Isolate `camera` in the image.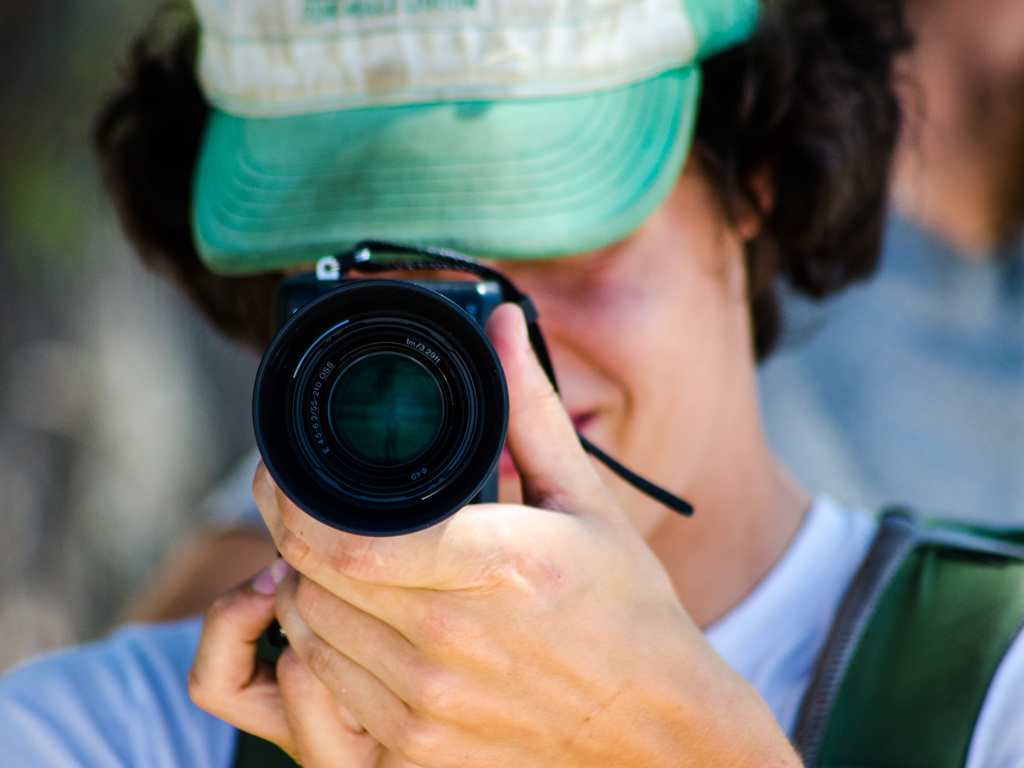
Isolated region: [217,236,530,571].
